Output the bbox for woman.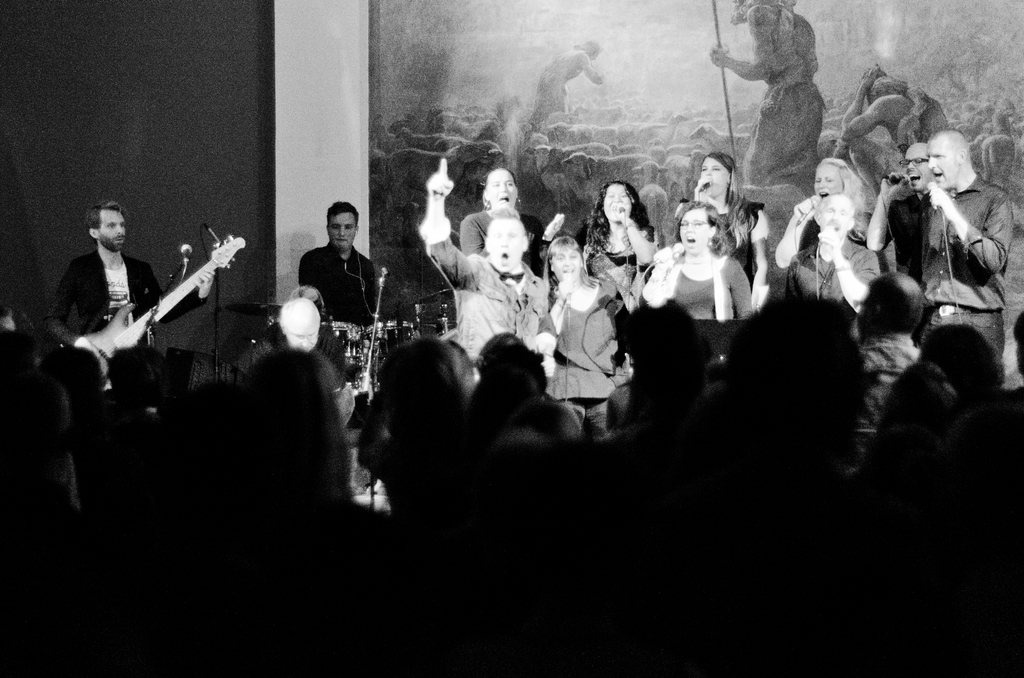
region(774, 156, 891, 273).
